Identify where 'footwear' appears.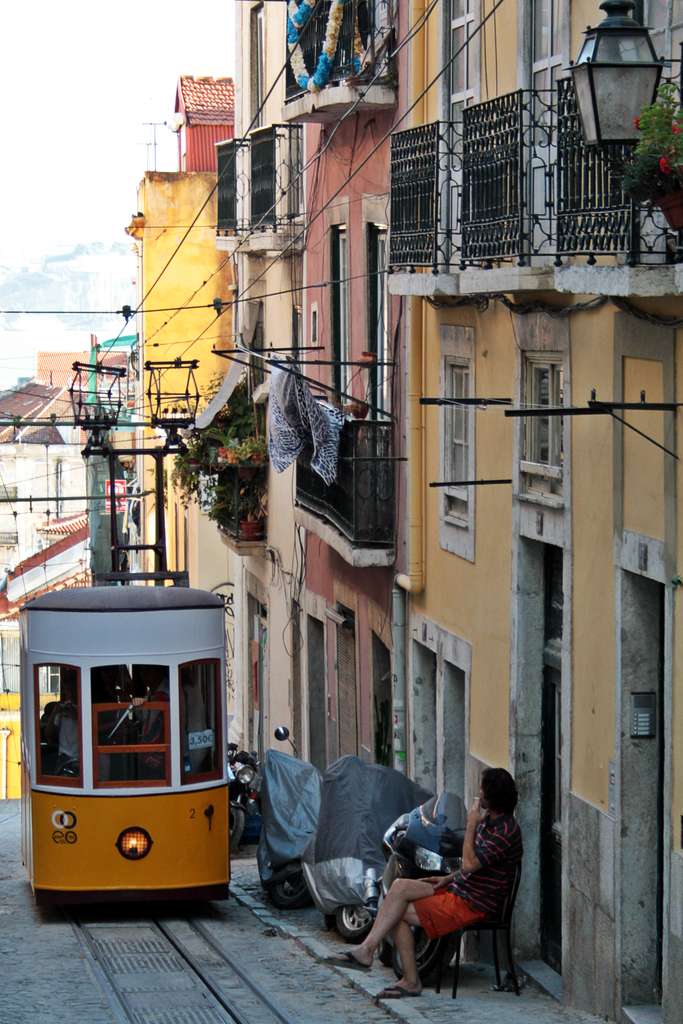
Appears at 377 984 410 1000.
